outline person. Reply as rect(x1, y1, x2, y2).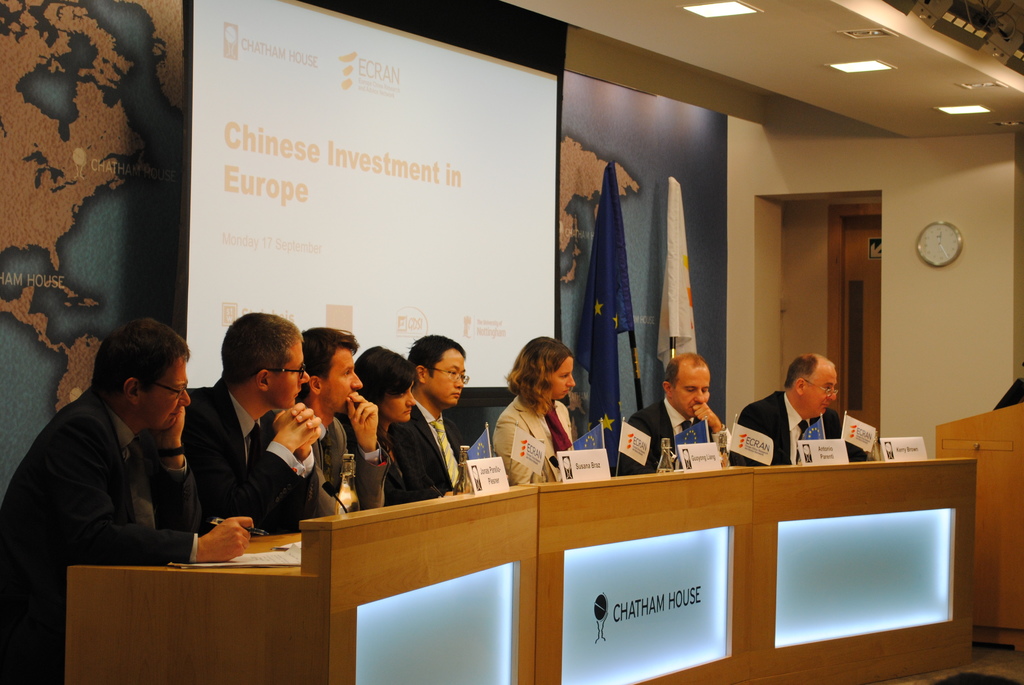
rect(0, 315, 254, 684).
